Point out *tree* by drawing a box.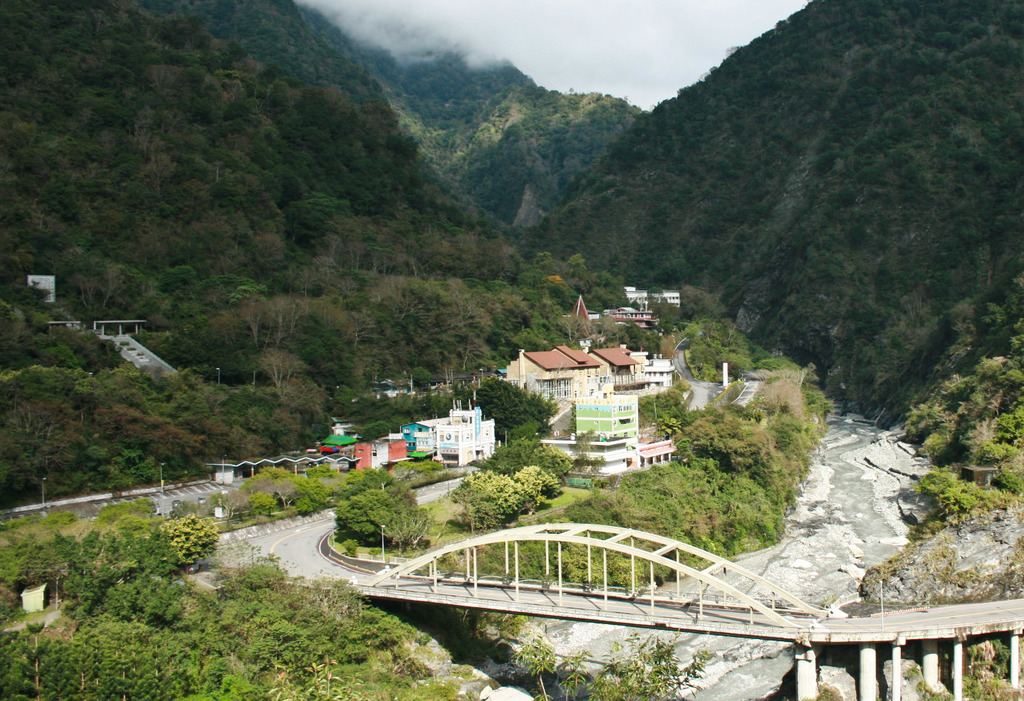
pyautogui.locateOnScreen(516, 645, 569, 700).
